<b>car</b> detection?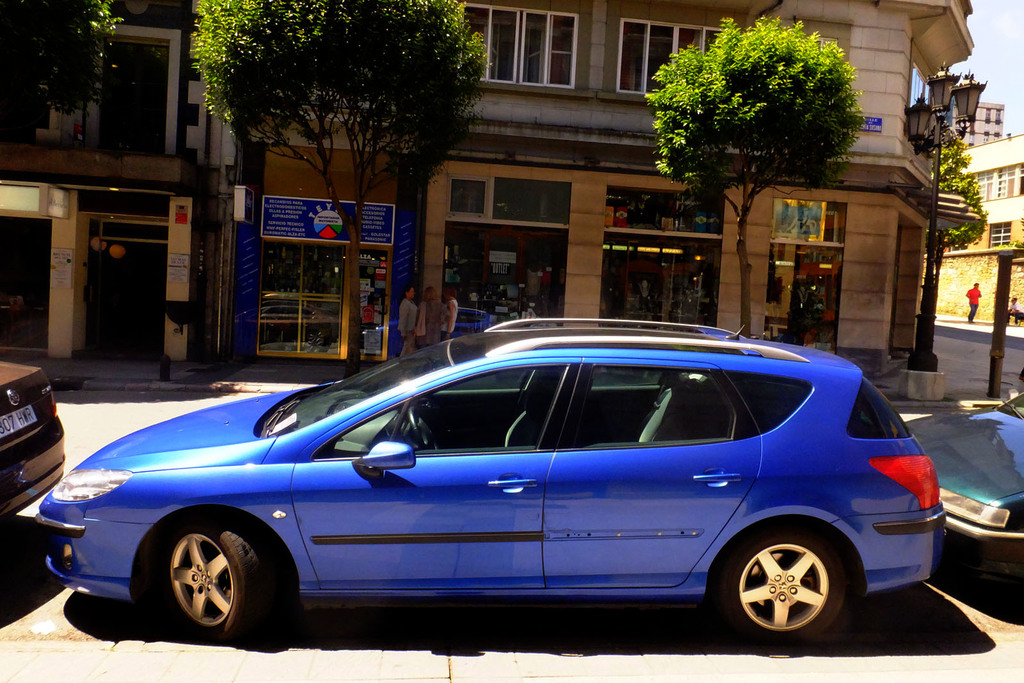
bbox=[35, 323, 945, 658]
